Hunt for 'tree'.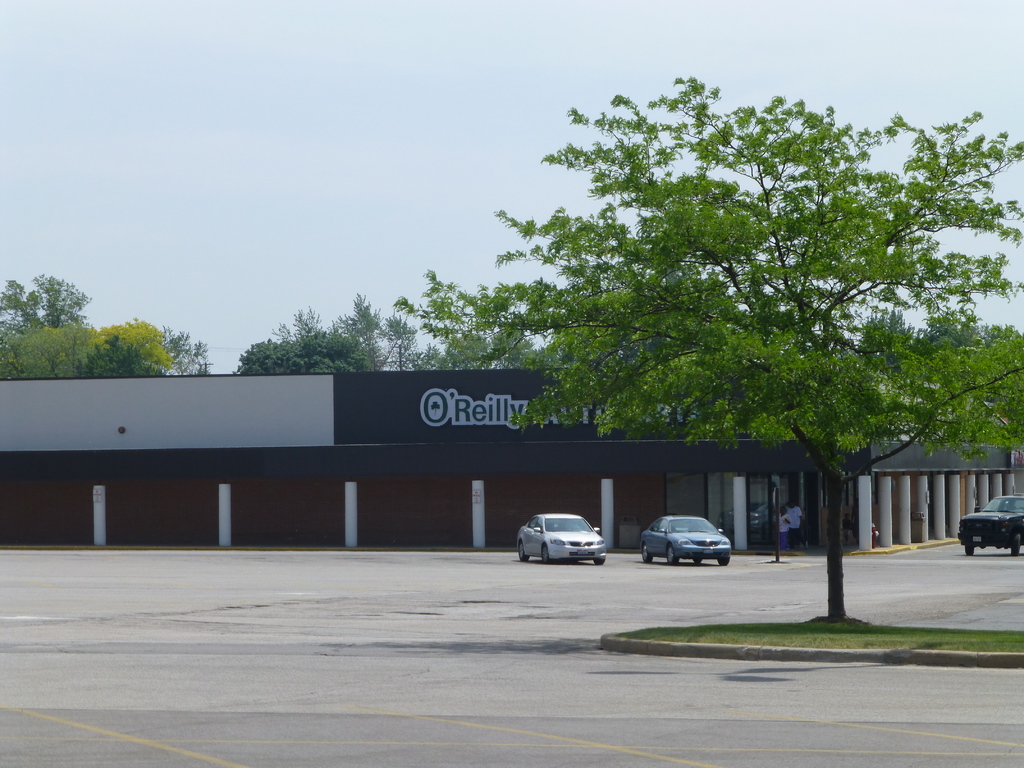
Hunted down at rect(405, 308, 563, 370).
